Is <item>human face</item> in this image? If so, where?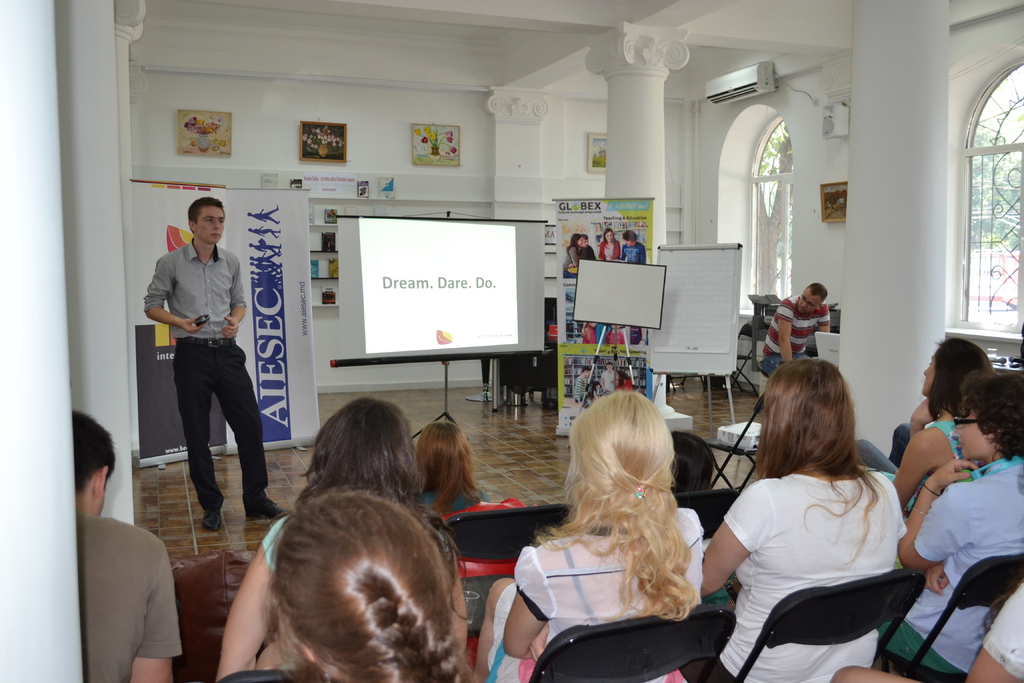
Yes, at pyautogui.locateOnScreen(197, 207, 226, 246).
